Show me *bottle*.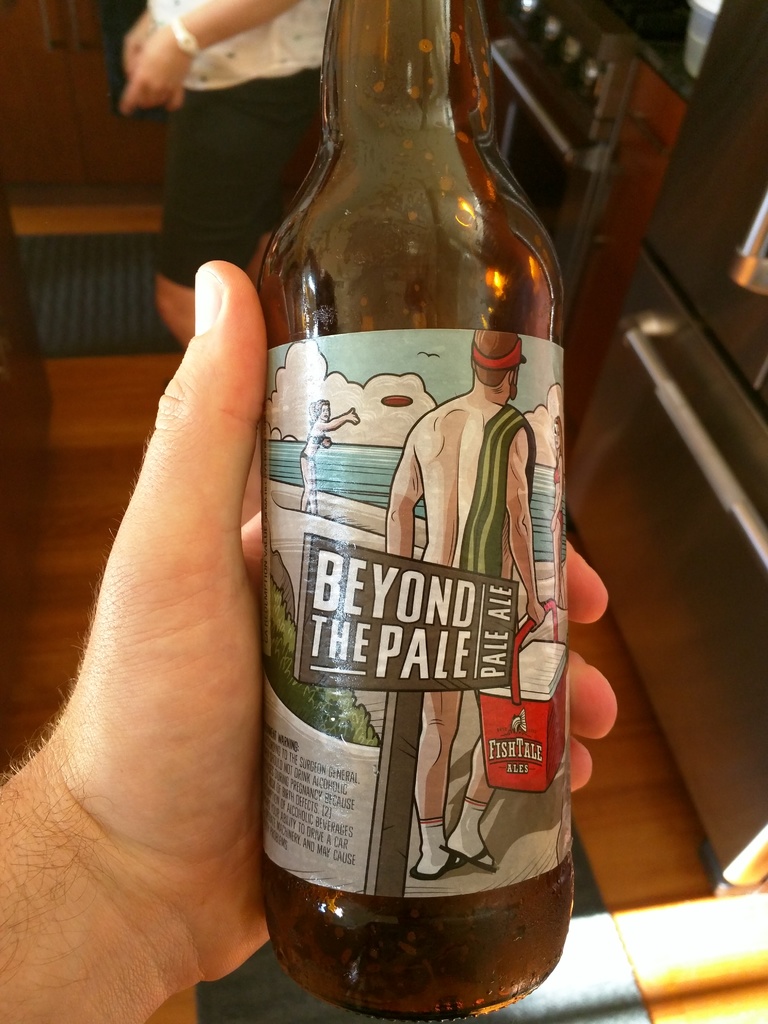
*bottle* is here: l=237, t=10, r=584, b=980.
